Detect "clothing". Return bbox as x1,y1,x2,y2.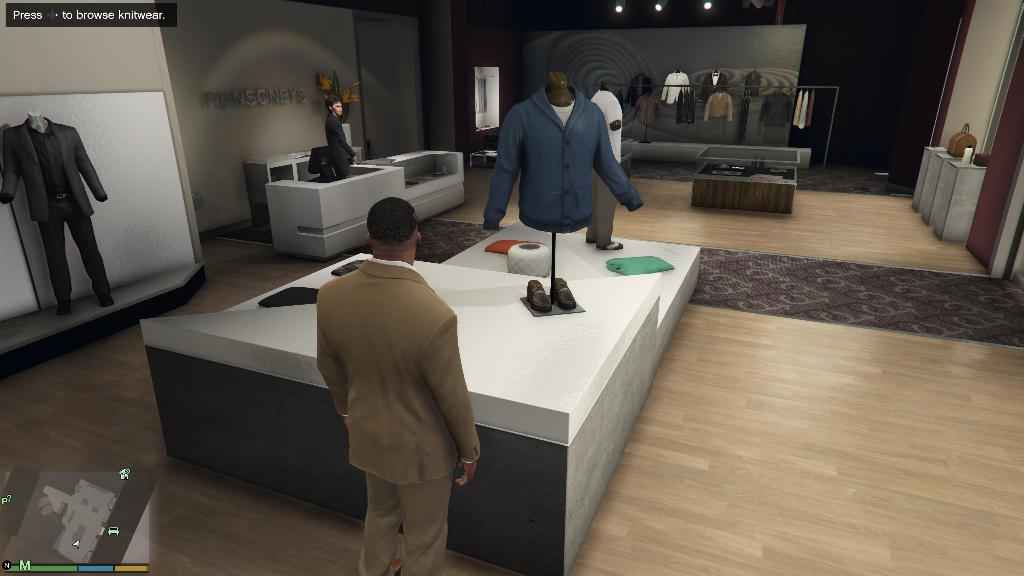
590,87,626,247.
